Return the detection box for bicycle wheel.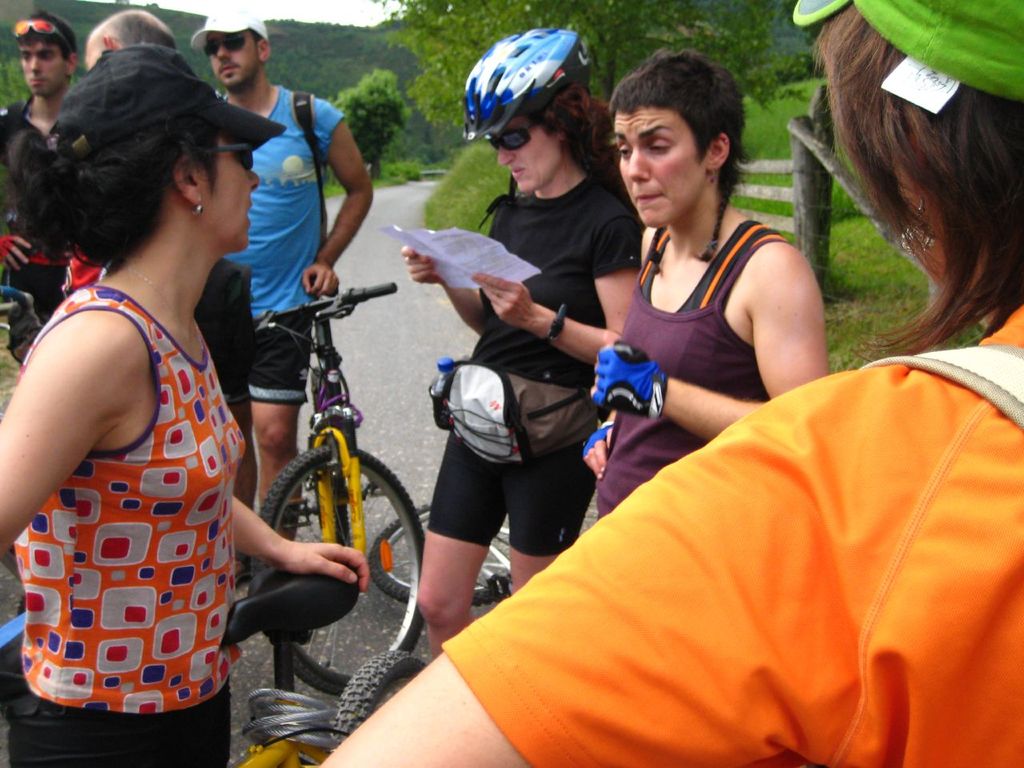
x1=366 y1=497 x2=512 y2=612.
